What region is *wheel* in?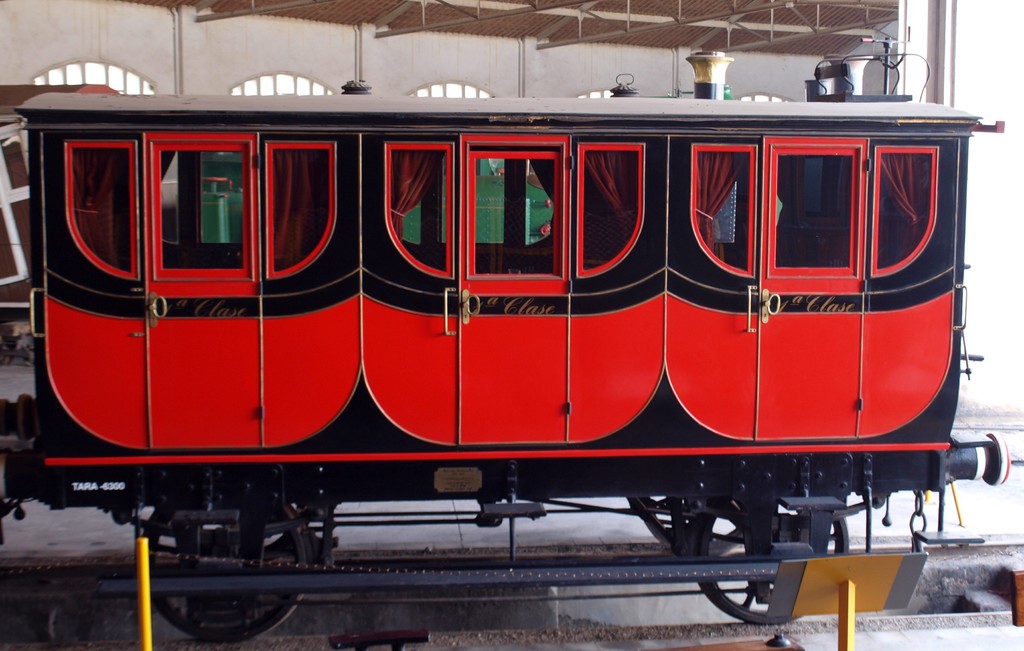
(139,480,313,642).
